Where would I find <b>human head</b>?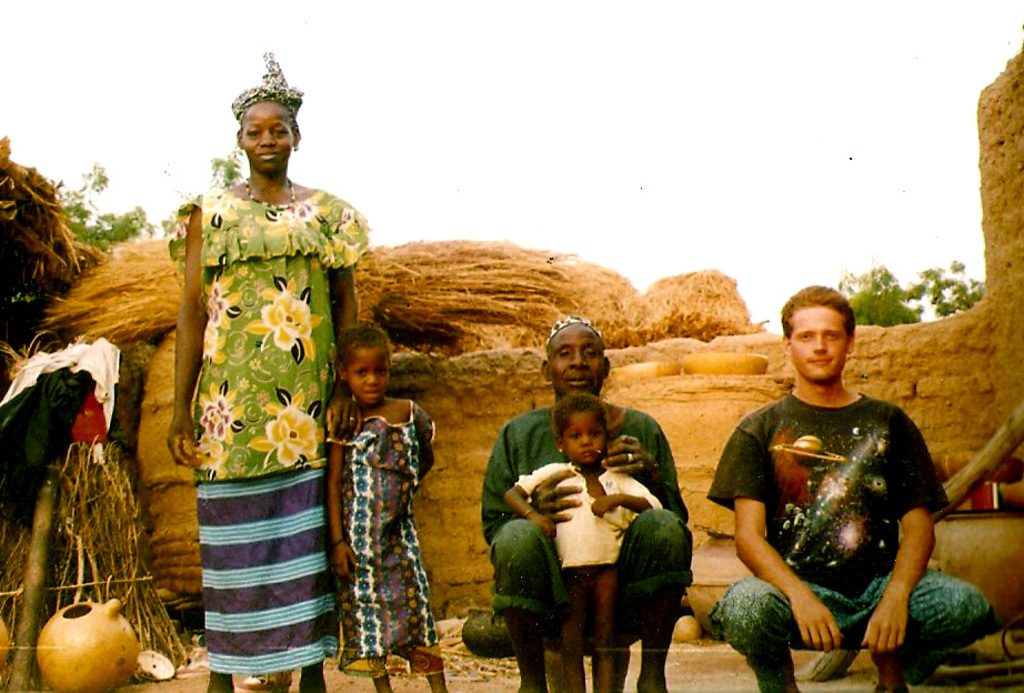
At detection(552, 395, 606, 462).
